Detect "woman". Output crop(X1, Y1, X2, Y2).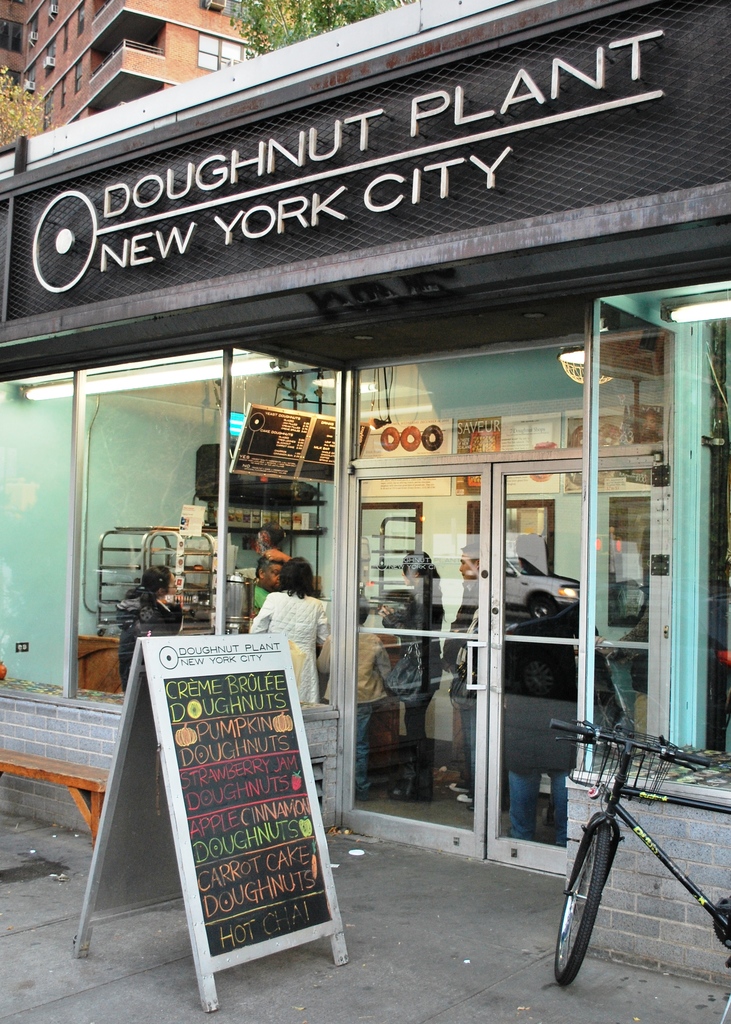
crop(246, 553, 328, 700).
